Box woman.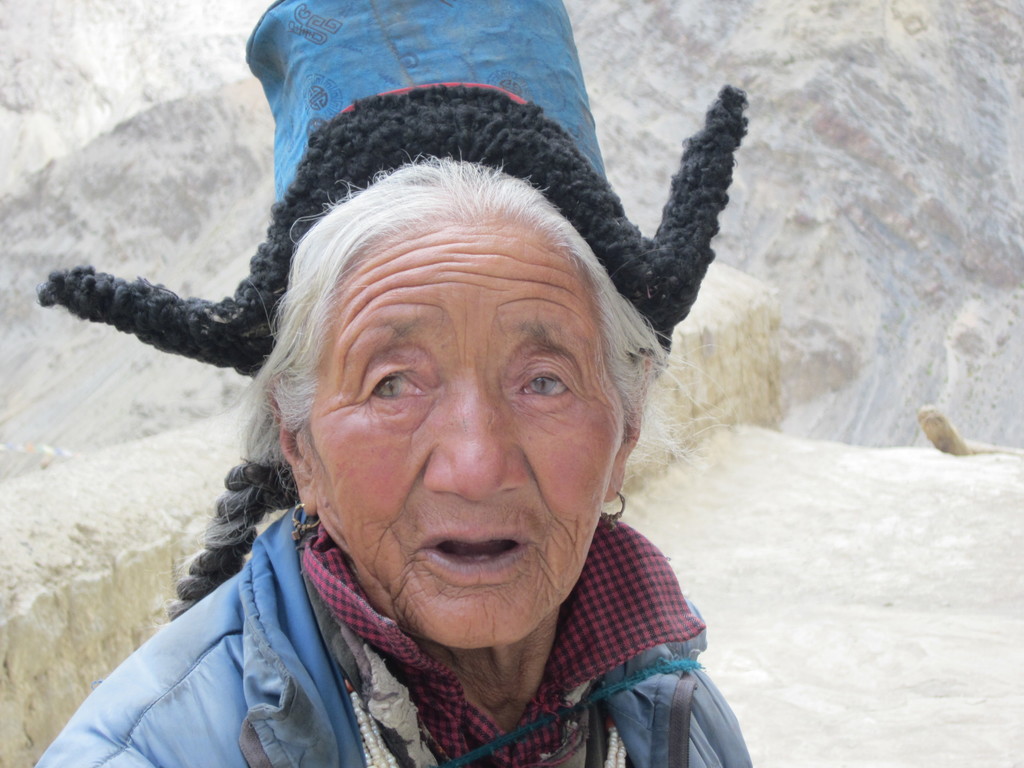
33, 61, 810, 767.
